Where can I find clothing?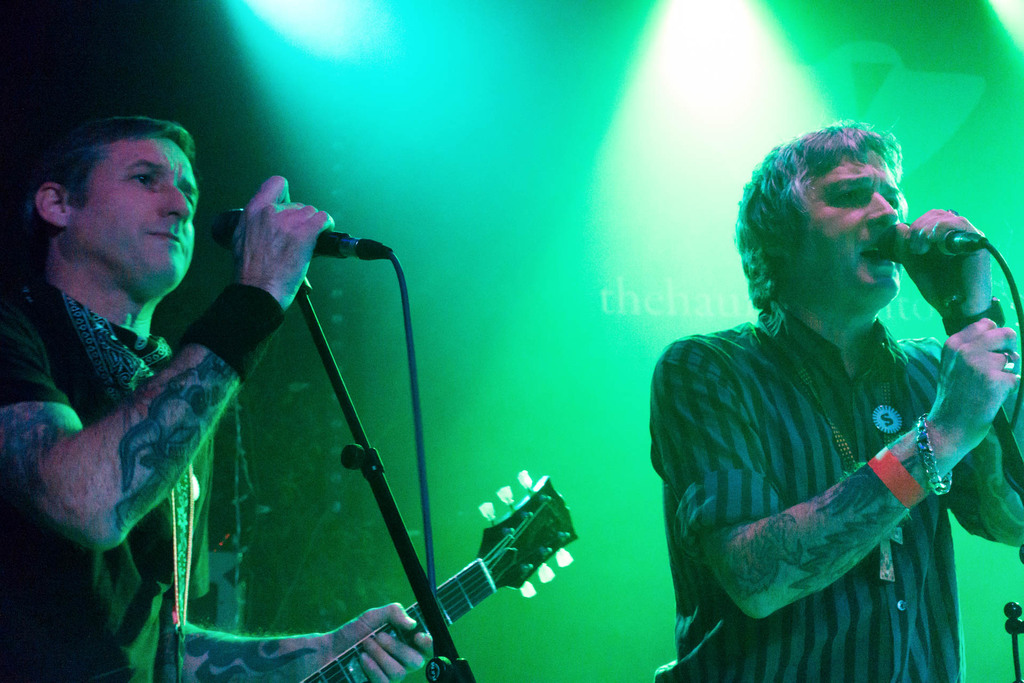
You can find it at select_region(0, 284, 242, 682).
